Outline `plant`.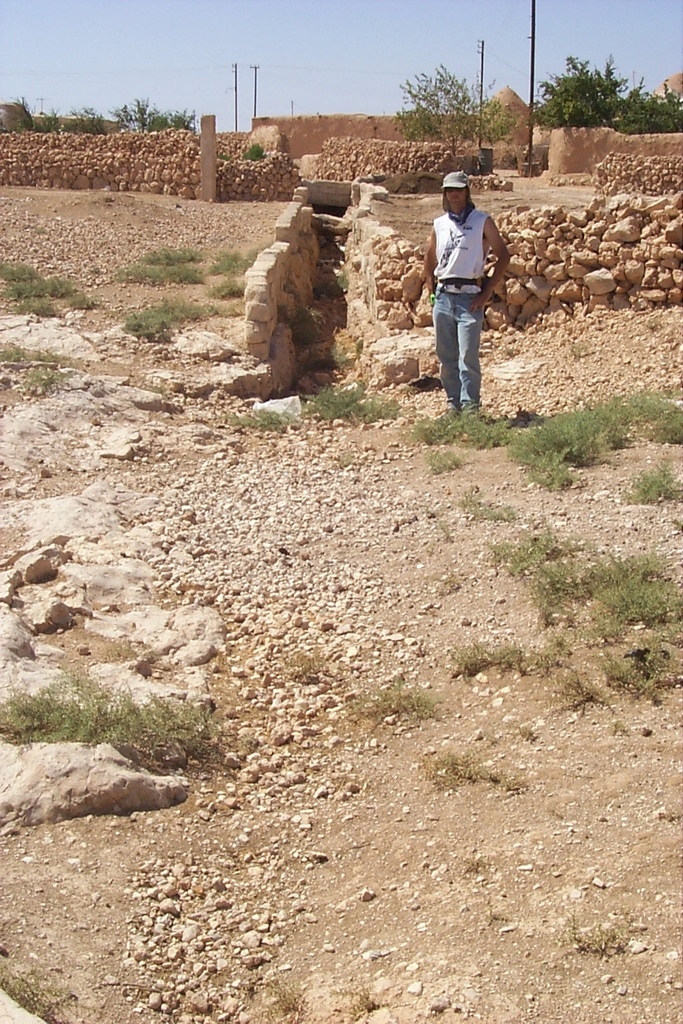
Outline: BBox(574, 903, 628, 953).
